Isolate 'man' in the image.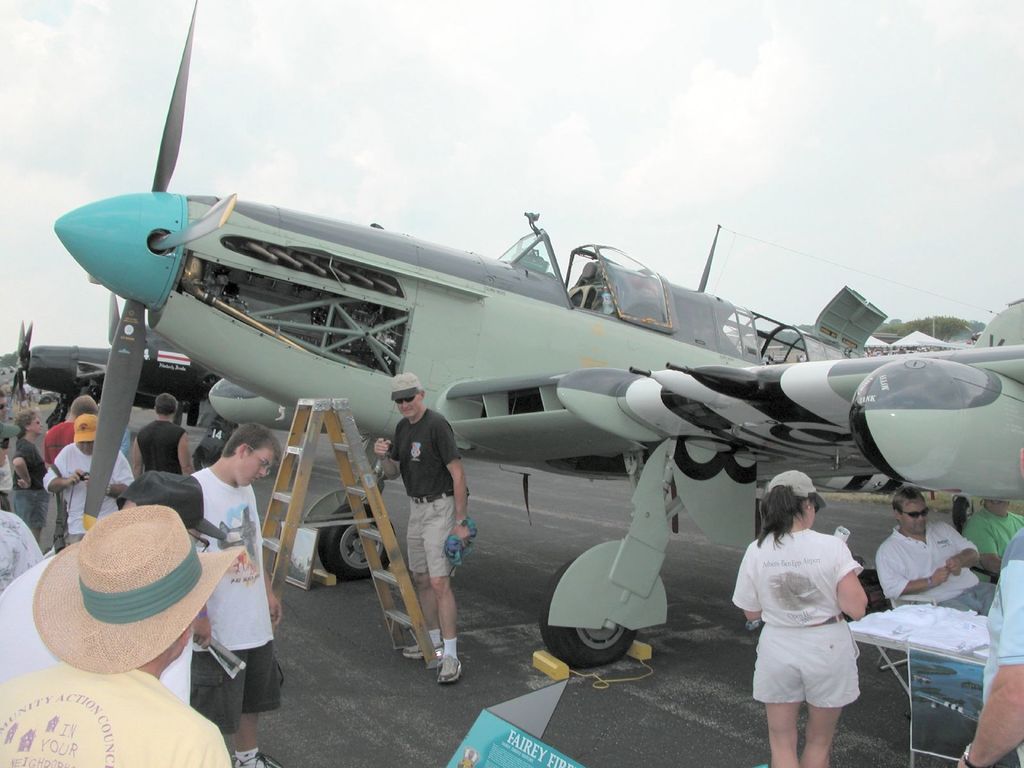
Isolated region: 194:419:285:767.
